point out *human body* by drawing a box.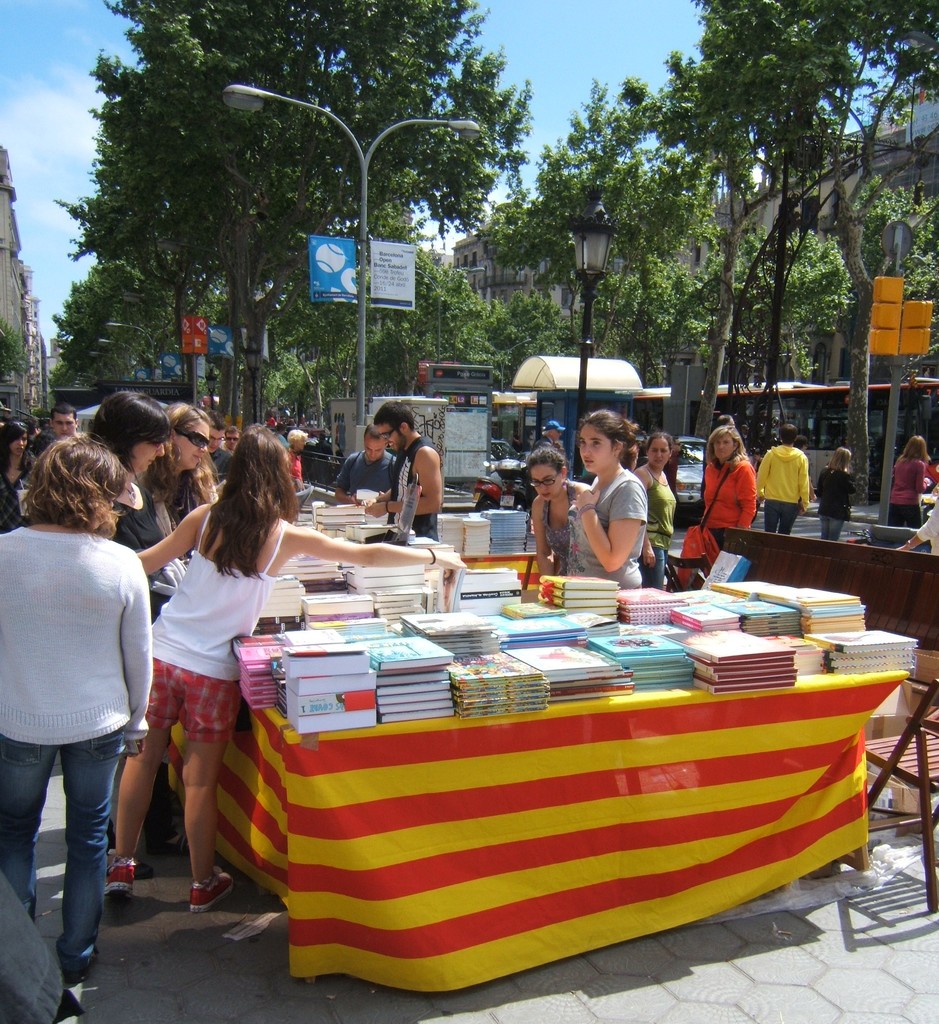
135, 420, 466, 897.
